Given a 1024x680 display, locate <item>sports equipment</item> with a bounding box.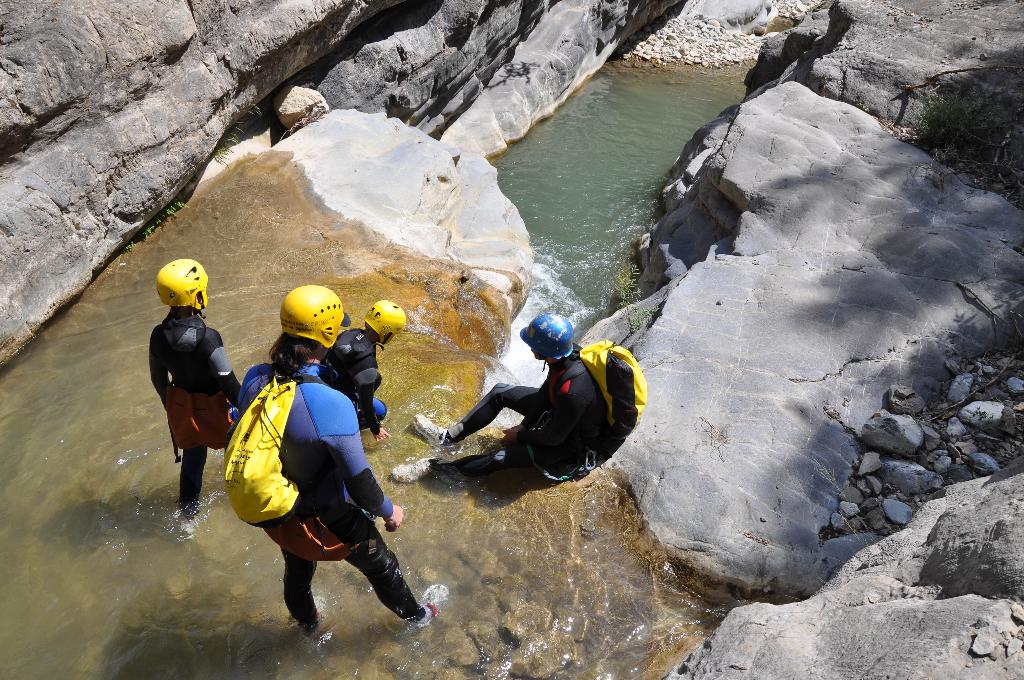
Located: [x1=365, y1=298, x2=407, y2=344].
